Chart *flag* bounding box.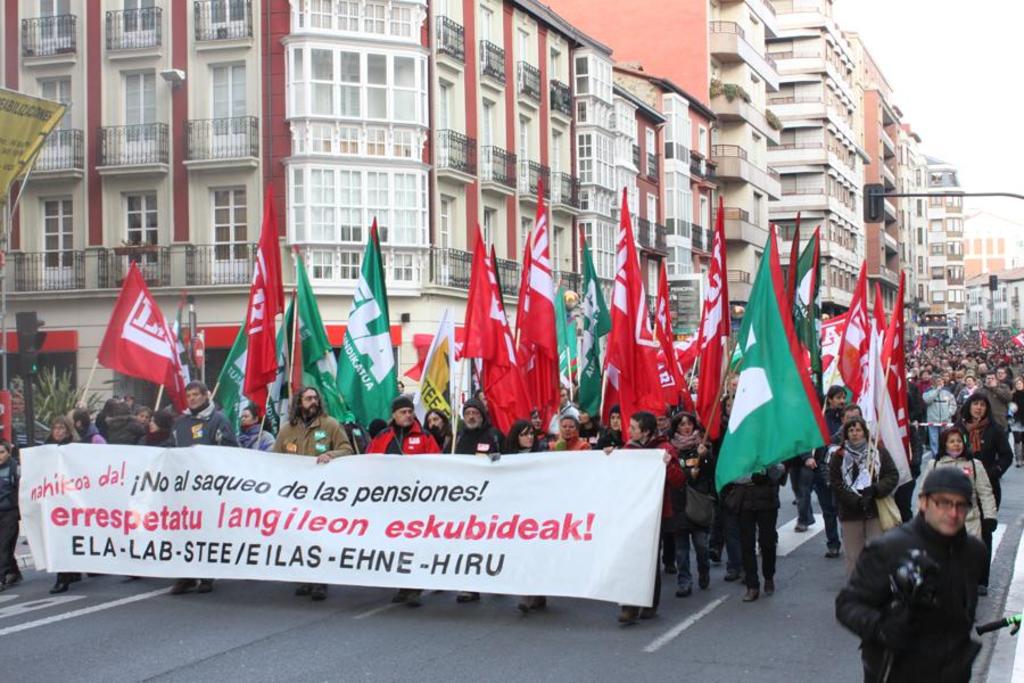
Charted: {"left": 163, "top": 310, "right": 199, "bottom": 397}.
